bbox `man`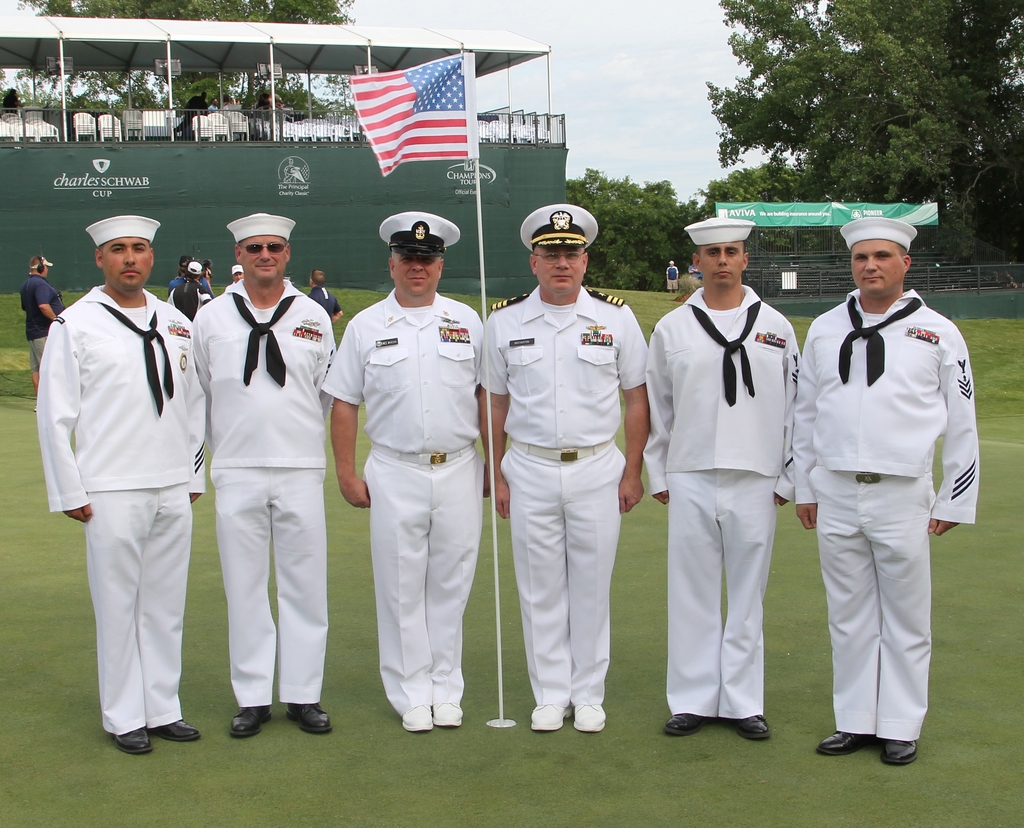
319,209,492,738
